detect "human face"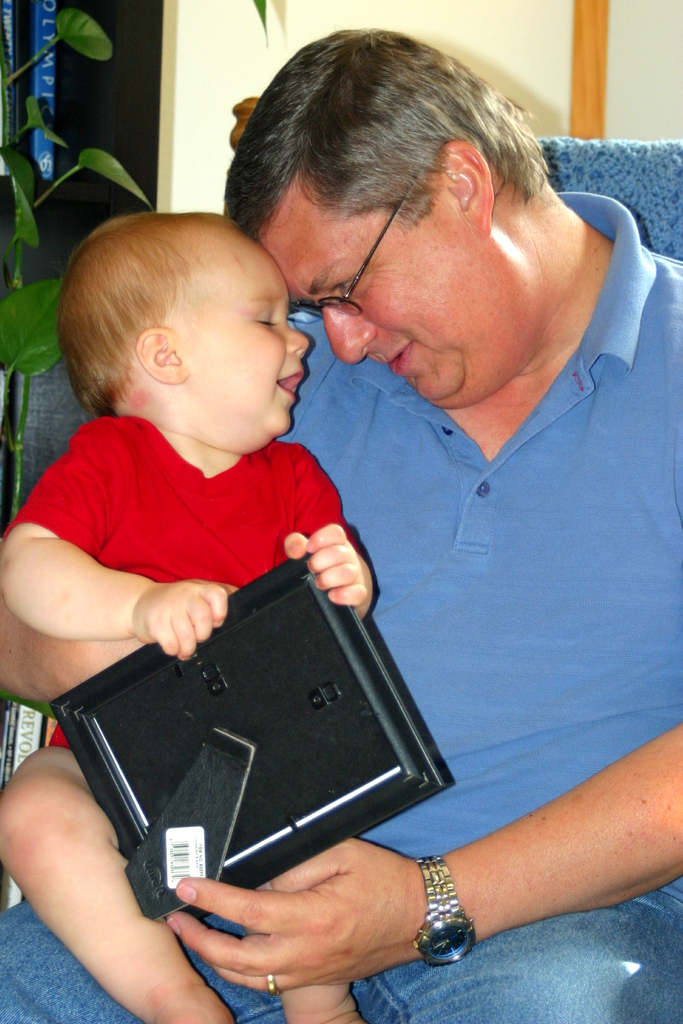
[177,244,312,438]
